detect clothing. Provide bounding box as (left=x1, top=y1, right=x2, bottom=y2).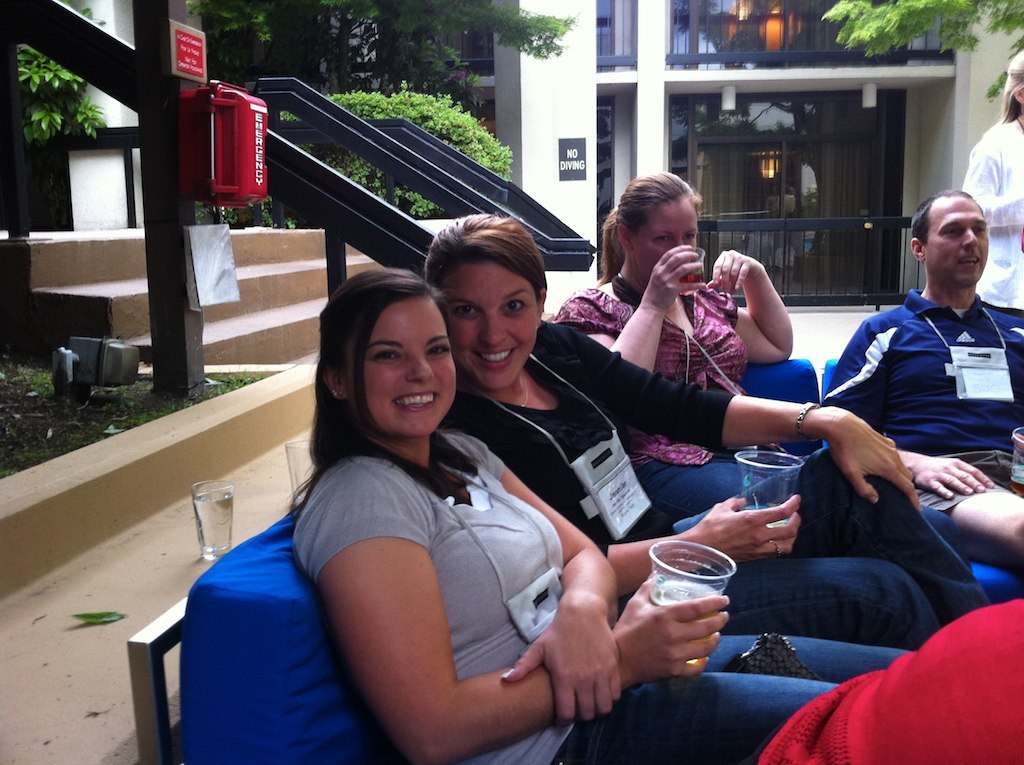
(left=817, top=240, right=1016, bottom=579).
